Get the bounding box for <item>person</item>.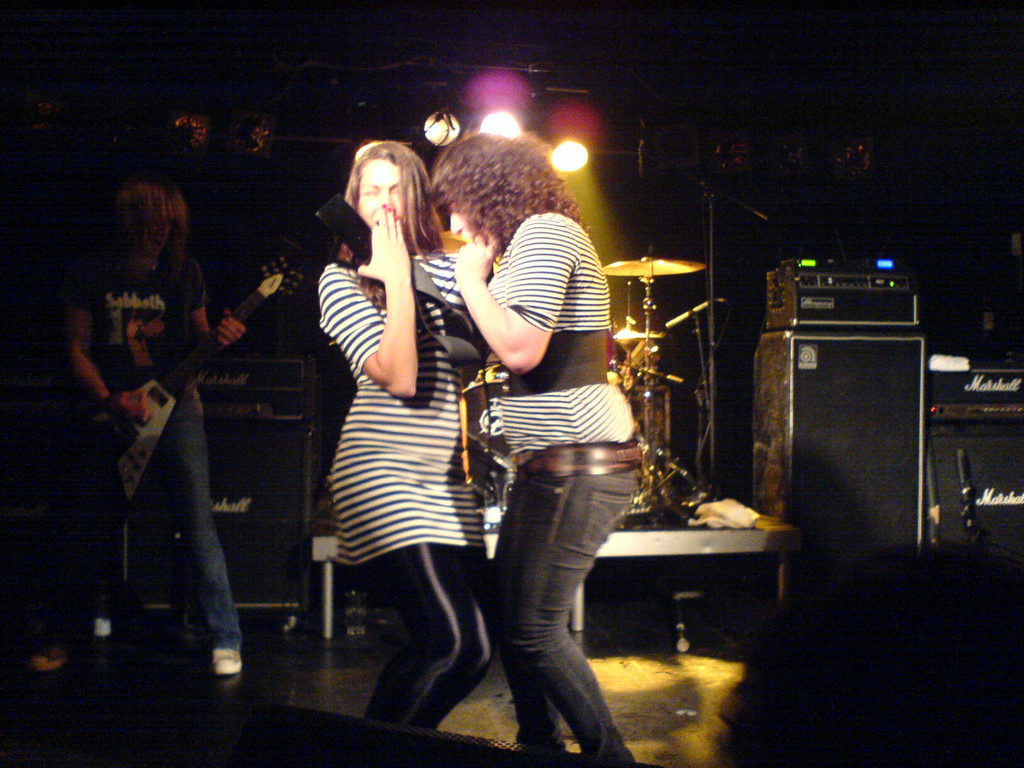
bbox=(58, 173, 262, 679).
